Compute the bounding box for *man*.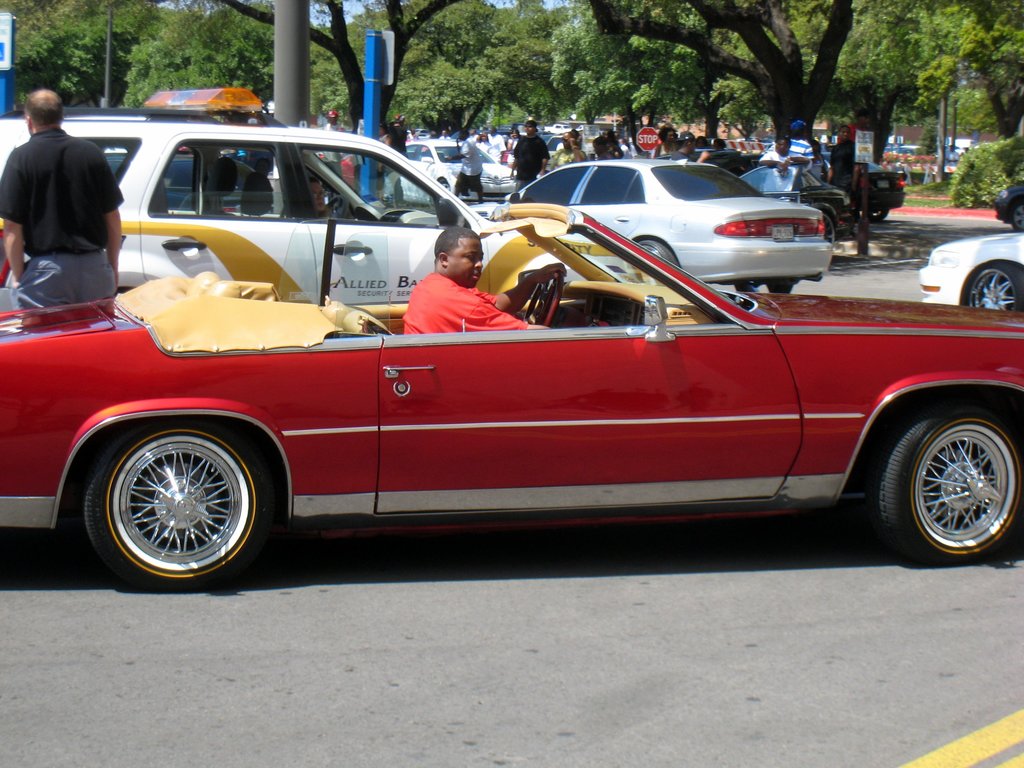
select_region(308, 177, 333, 222).
